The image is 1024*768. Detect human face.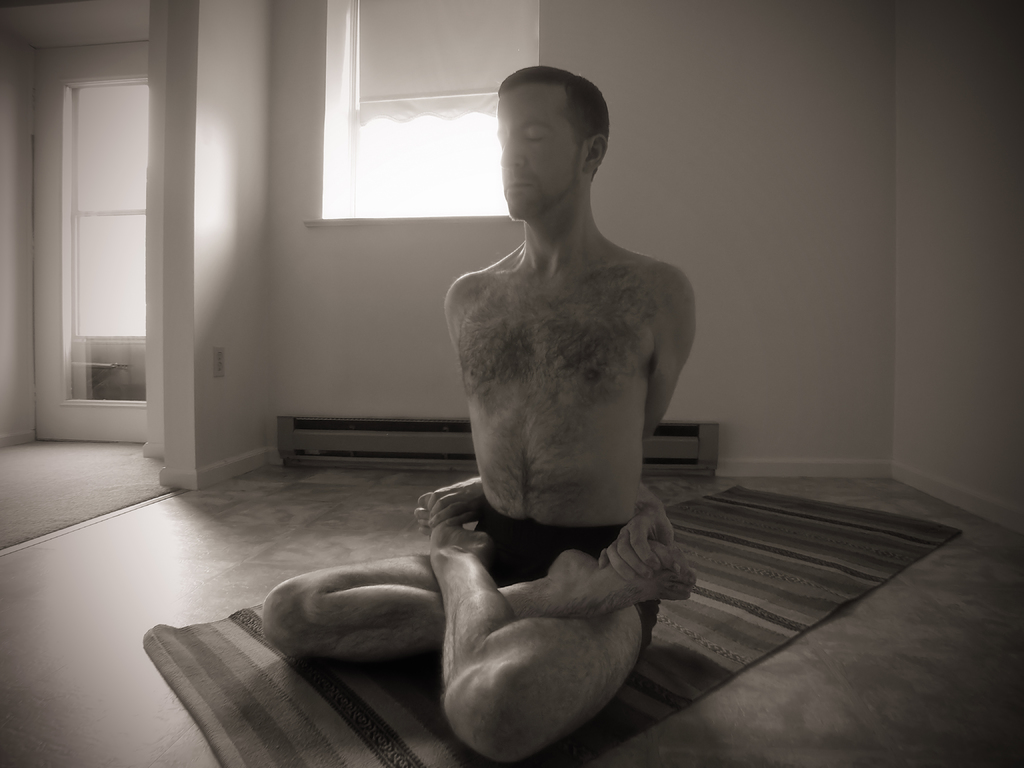
Detection: (499, 82, 583, 214).
